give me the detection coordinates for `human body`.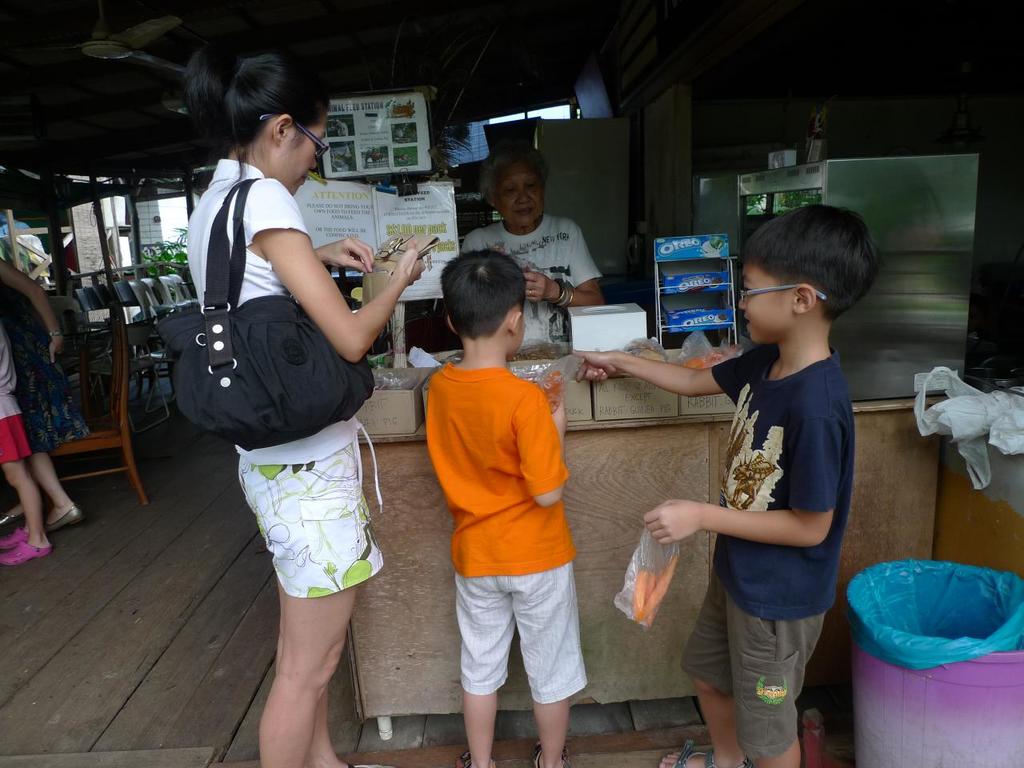
locate(429, 244, 582, 767).
